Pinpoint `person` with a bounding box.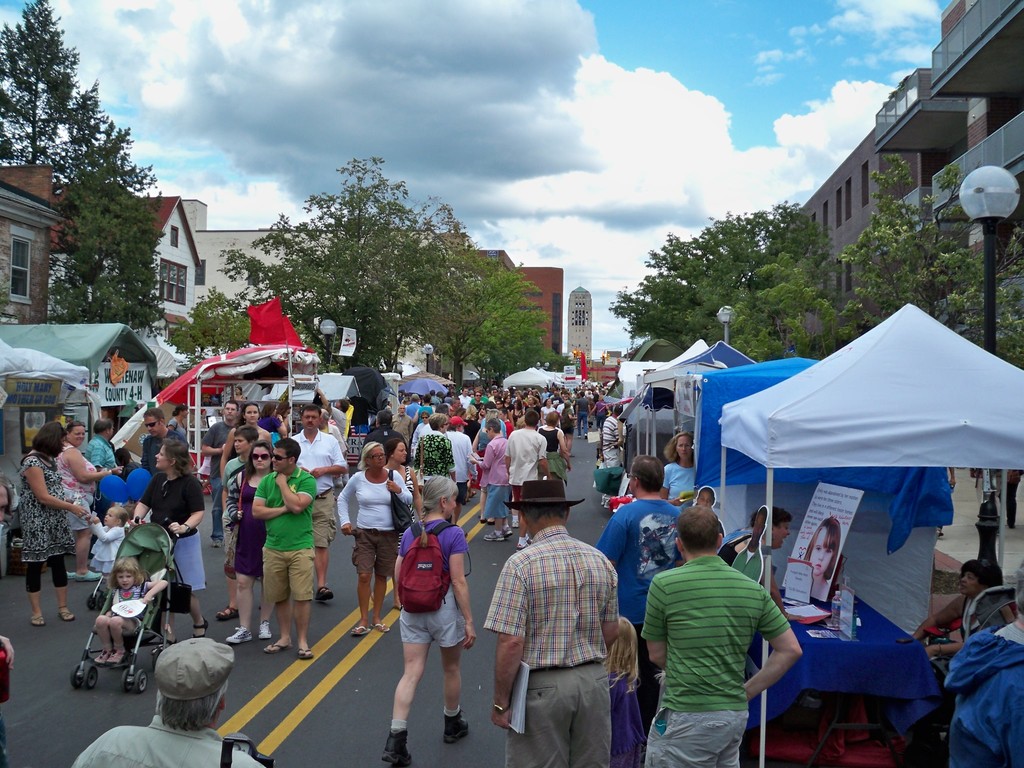
802/517/843/606.
